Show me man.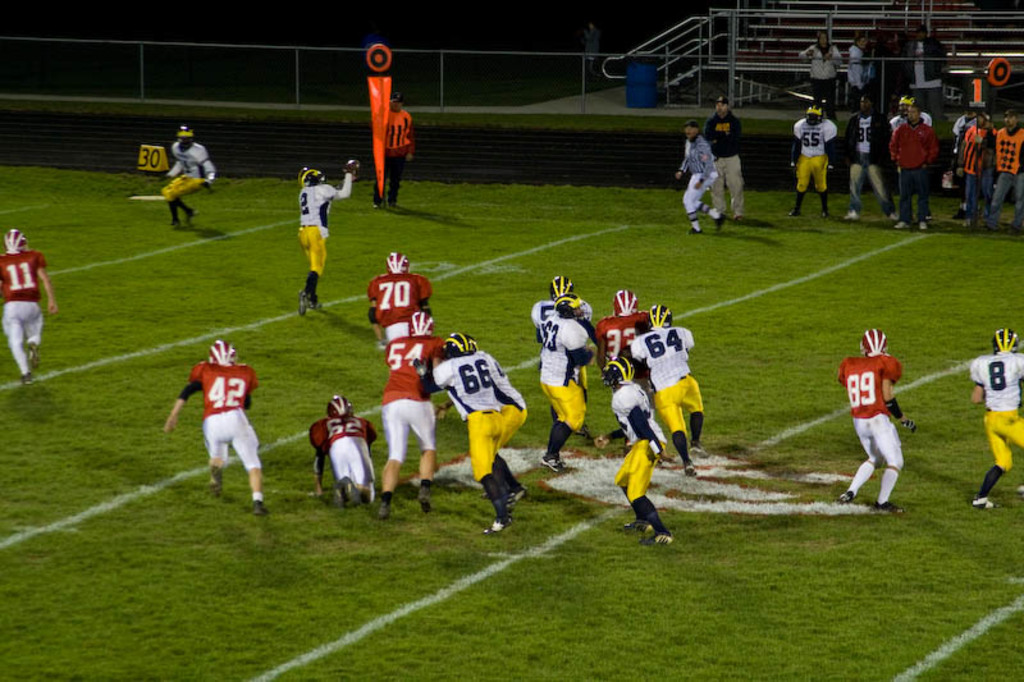
man is here: box(297, 157, 356, 316).
